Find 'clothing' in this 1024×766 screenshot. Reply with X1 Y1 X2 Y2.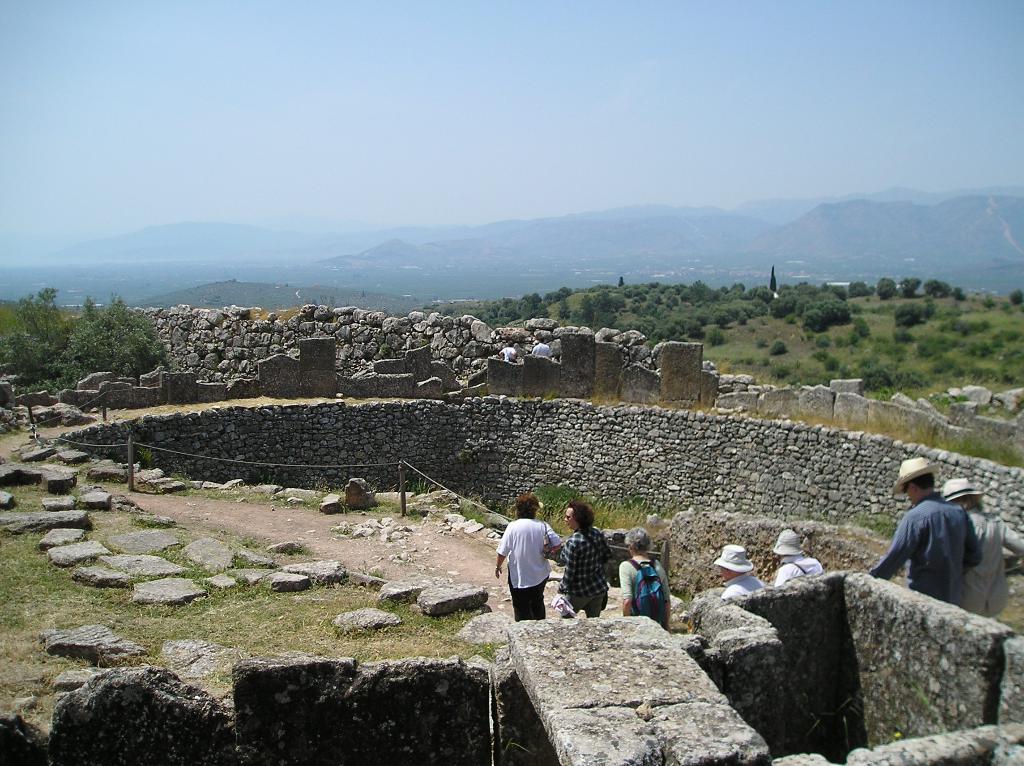
963 506 1023 629.
